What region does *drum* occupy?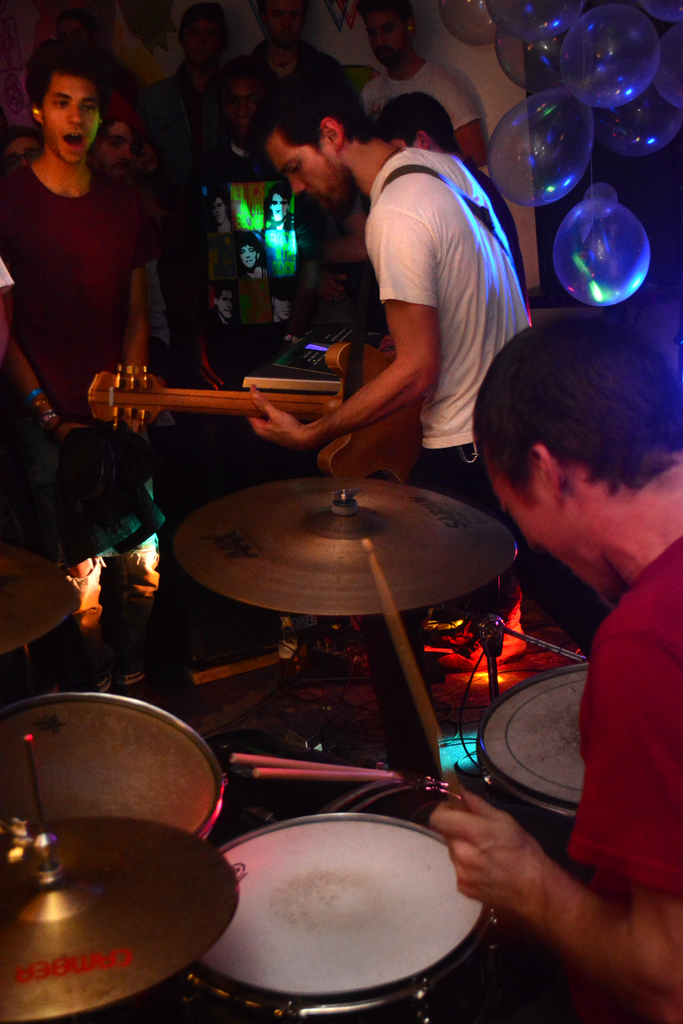
bbox=(151, 772, 542, 1002).
